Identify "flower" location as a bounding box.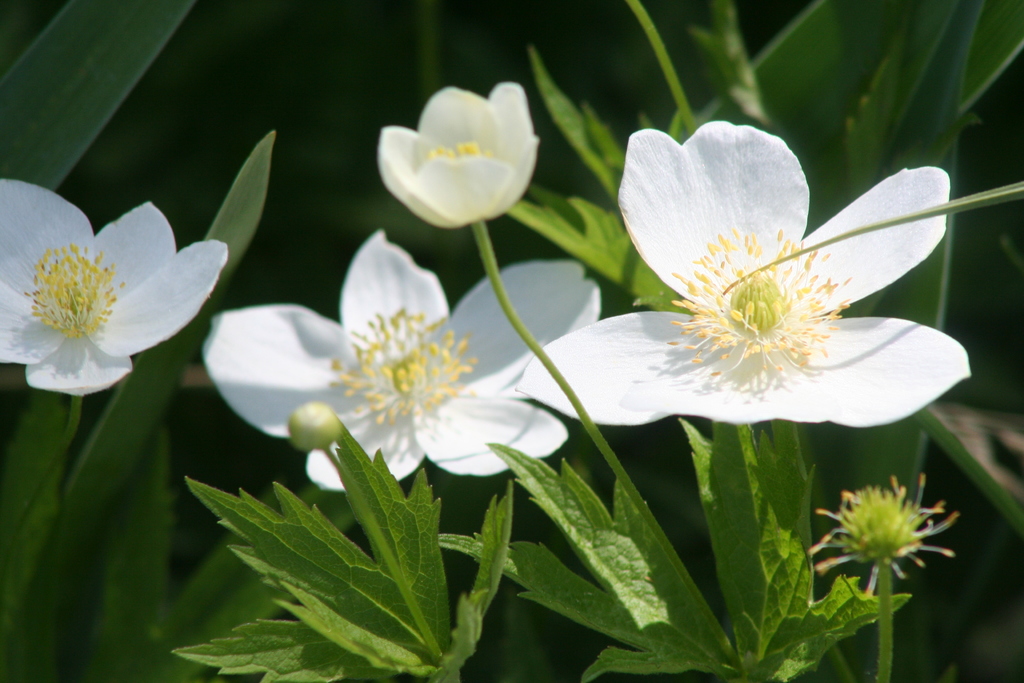
379 78 539 229.
